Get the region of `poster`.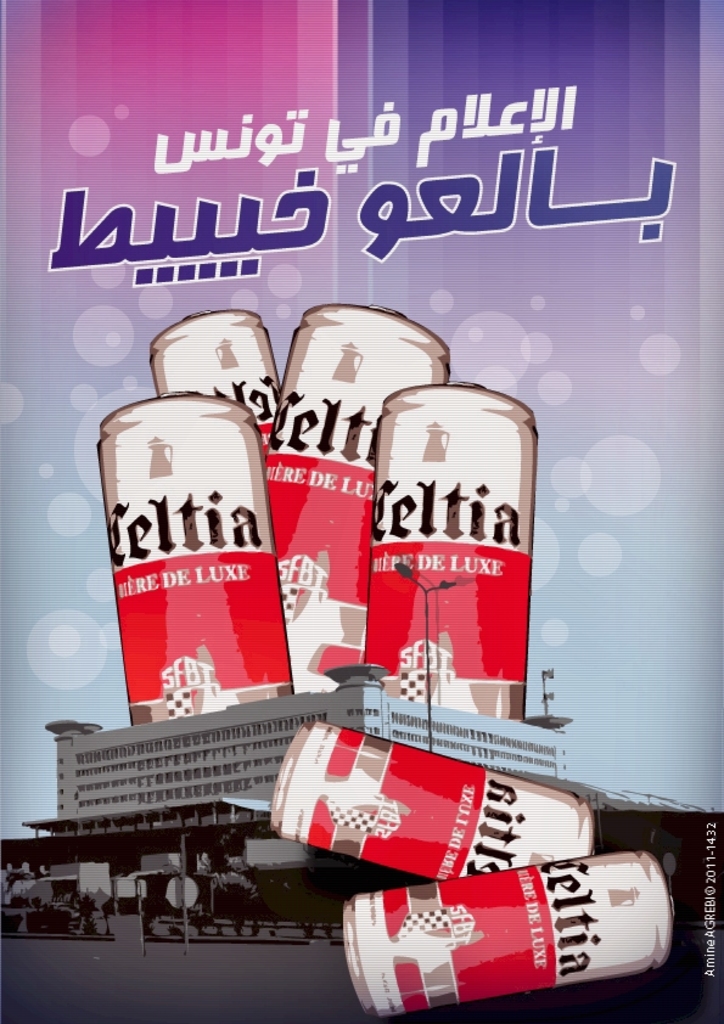
box=[0, 0, 723, 1023].
